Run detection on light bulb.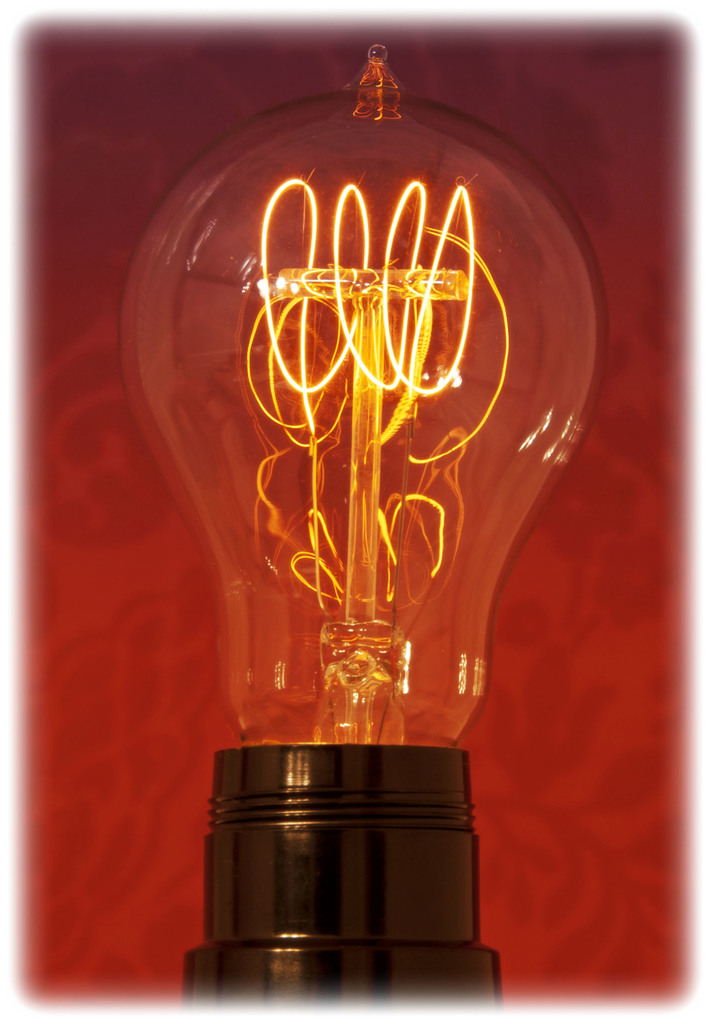
Result: box=[120, 43, 605, 1011].
